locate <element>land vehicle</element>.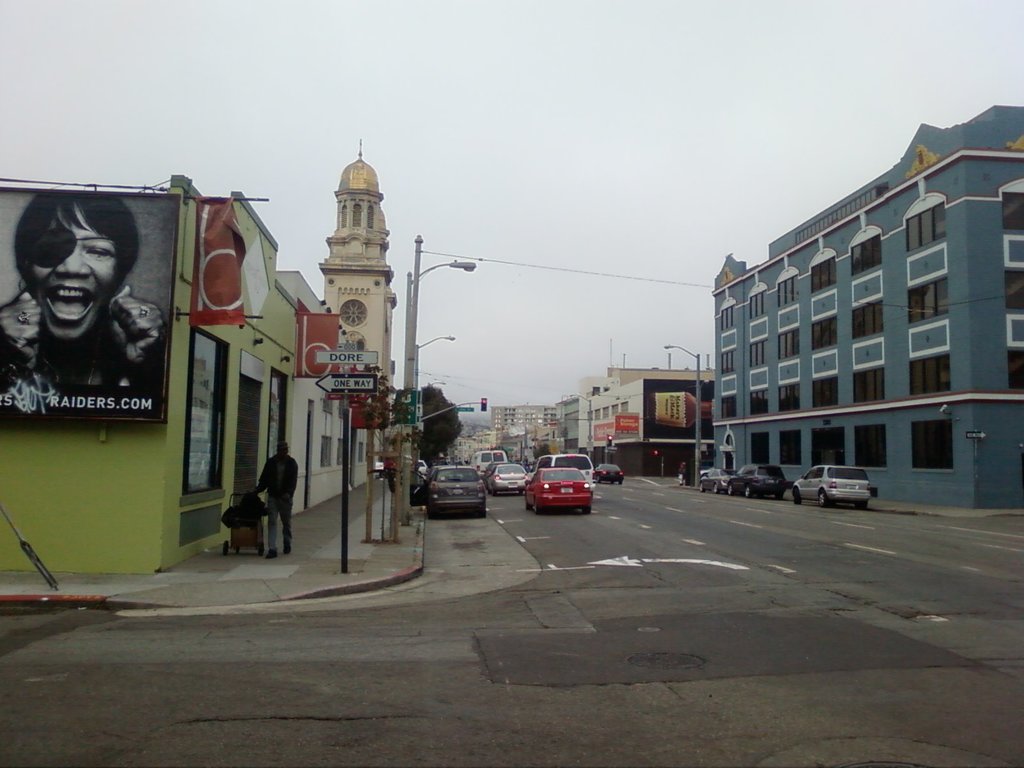
Bounding box: [x1=791, y1=463, x2=874, y2=510].
